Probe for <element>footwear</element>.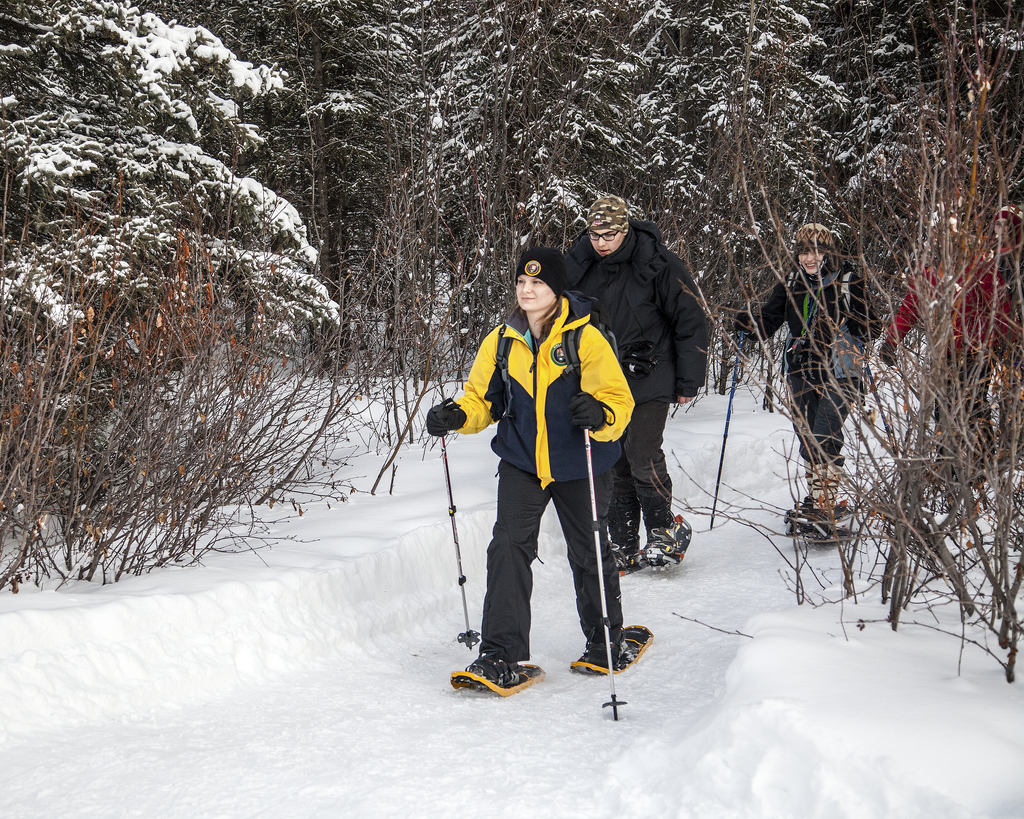
Probe result: pyautogui.locateOnScreen(577, 632, 628, 664).
